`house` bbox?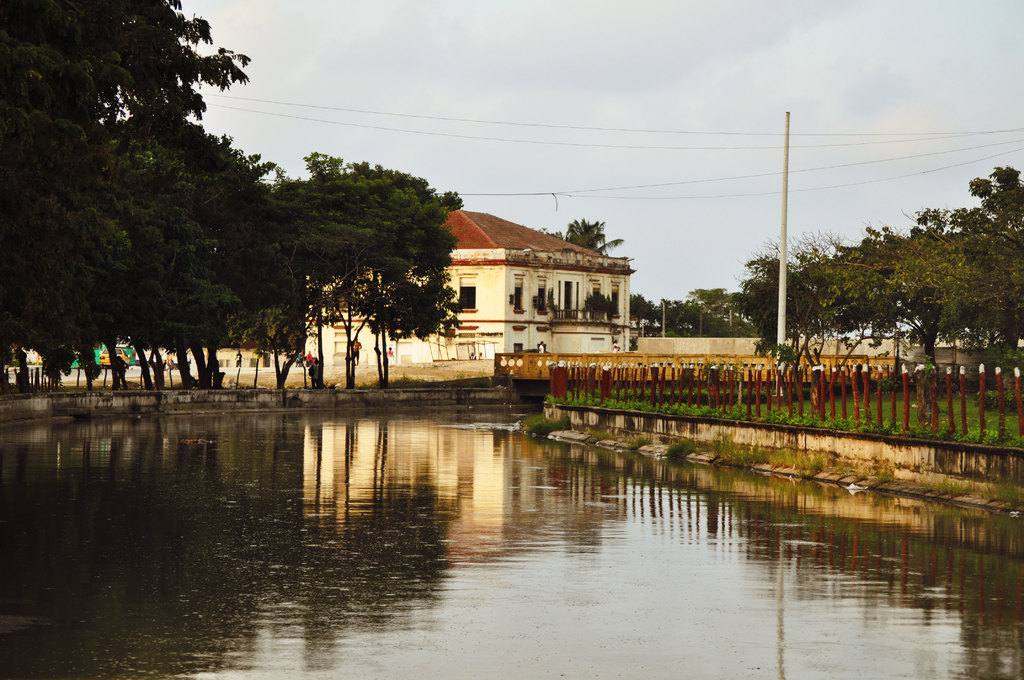
BBox(298, 179, 644, 377)
